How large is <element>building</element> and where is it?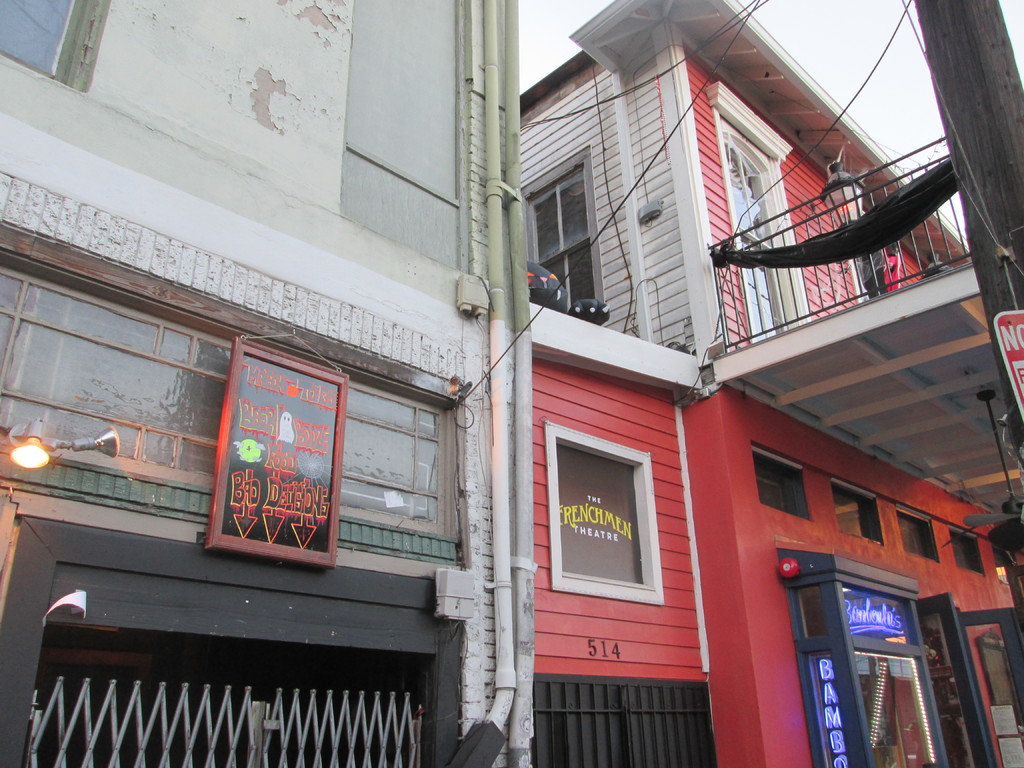
Bounding box: [left=0, top=0, right=523, bottom=767].
